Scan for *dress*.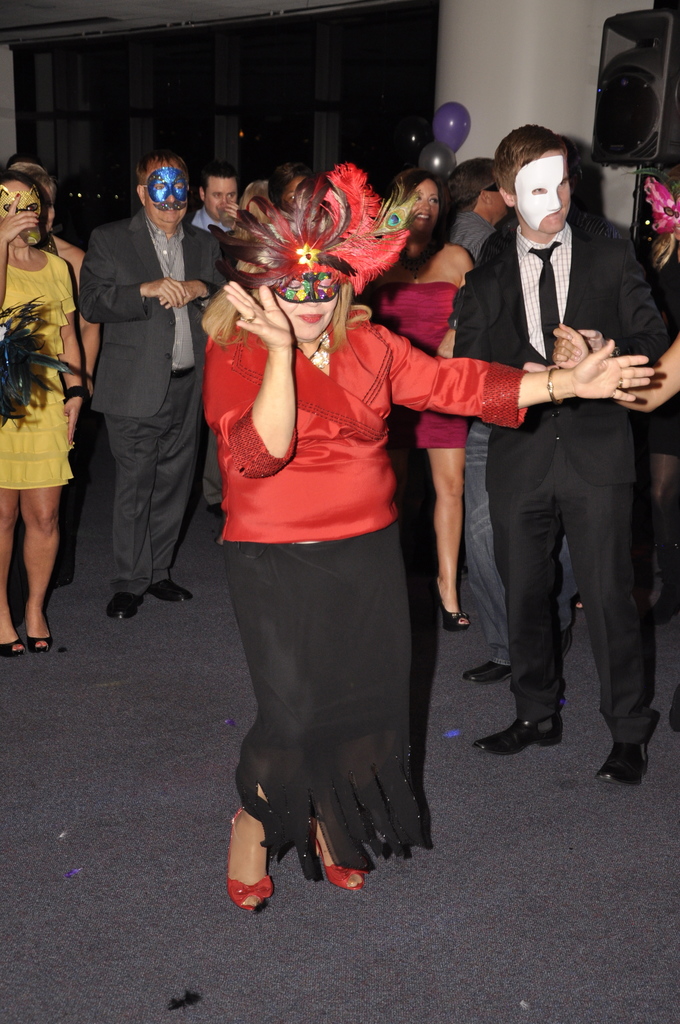
Scan result: rect(0, 251, 73, 488).
